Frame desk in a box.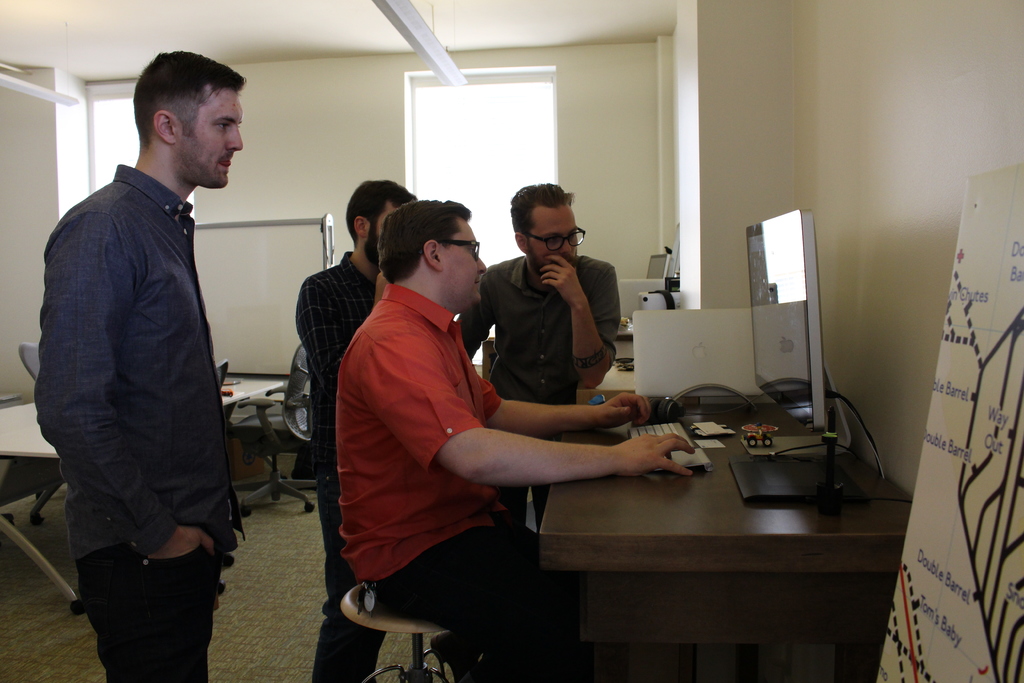
detection(538, 378, 913, 682).
